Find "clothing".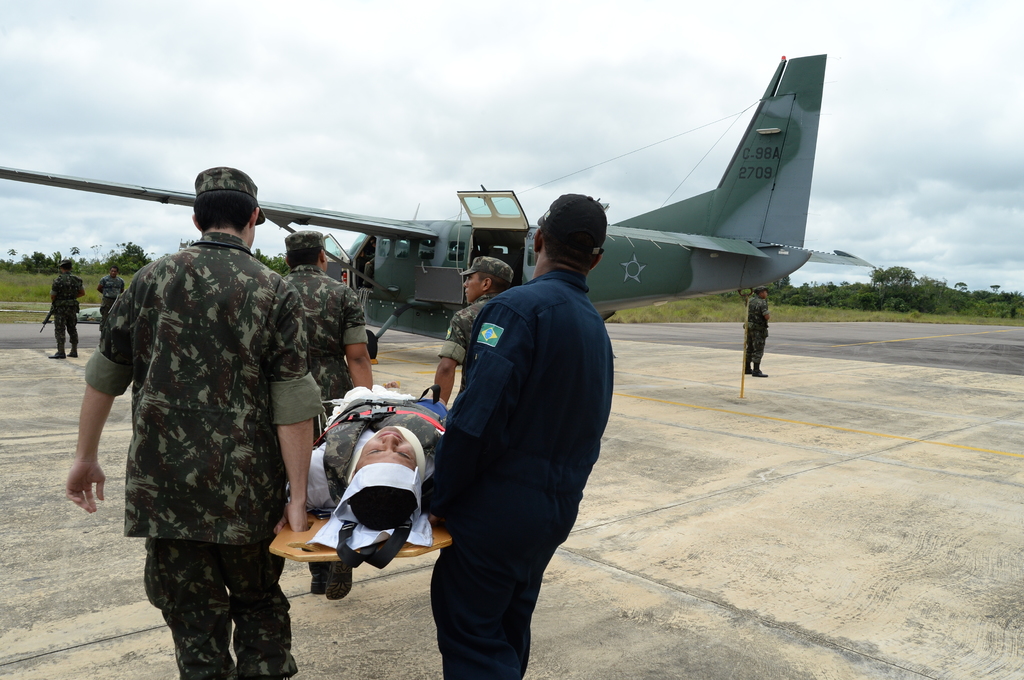
bbox=[79, 178, 333, 632].
